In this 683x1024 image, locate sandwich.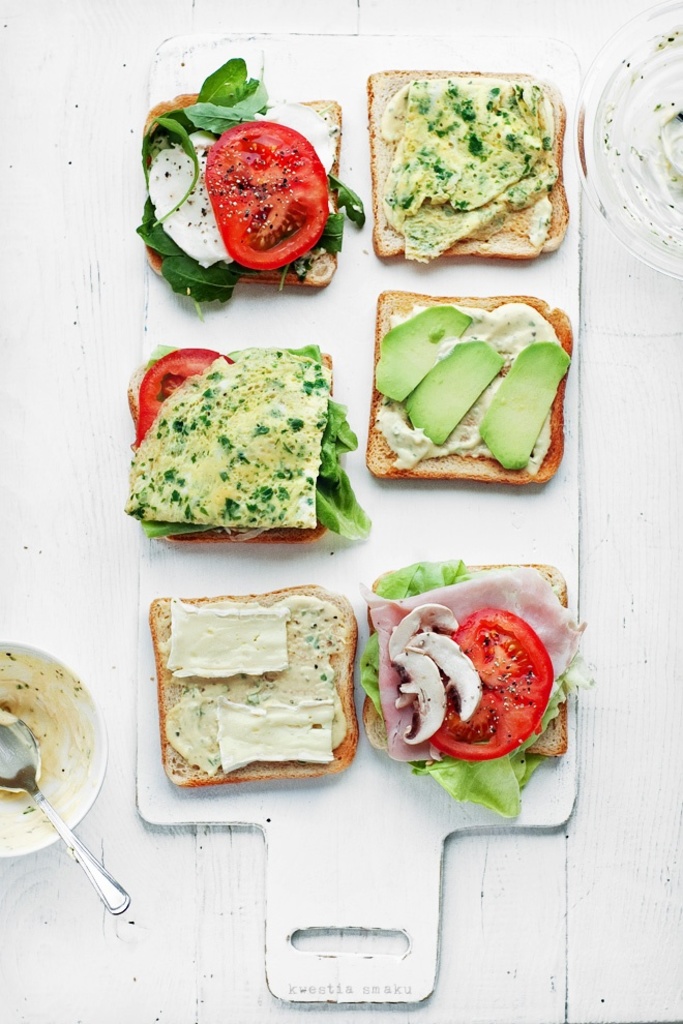
Bounding box: Rect(116, 341, 377, 544).
